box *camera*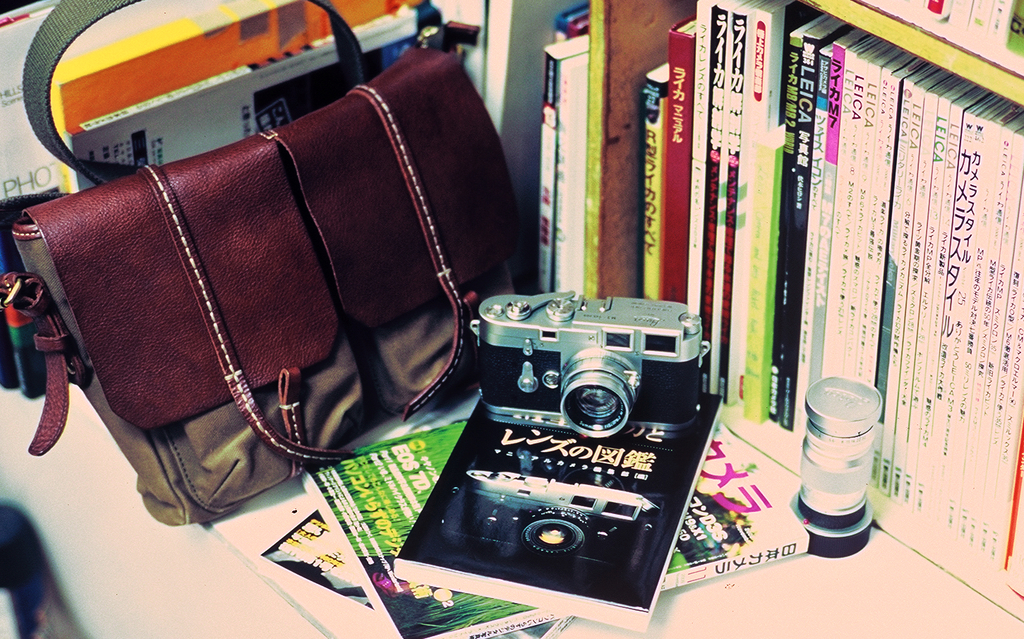
BBox(465, 468, 656, 559)
